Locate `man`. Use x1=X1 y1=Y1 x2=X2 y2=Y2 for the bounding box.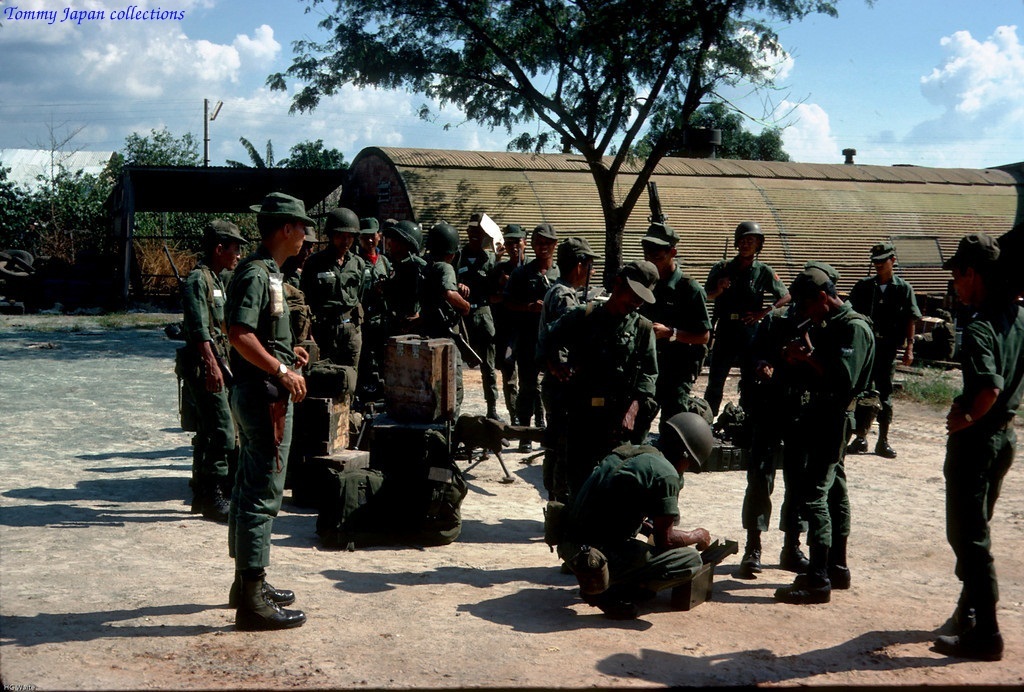
x1=836 y1=238 x2=922 y2=460.
